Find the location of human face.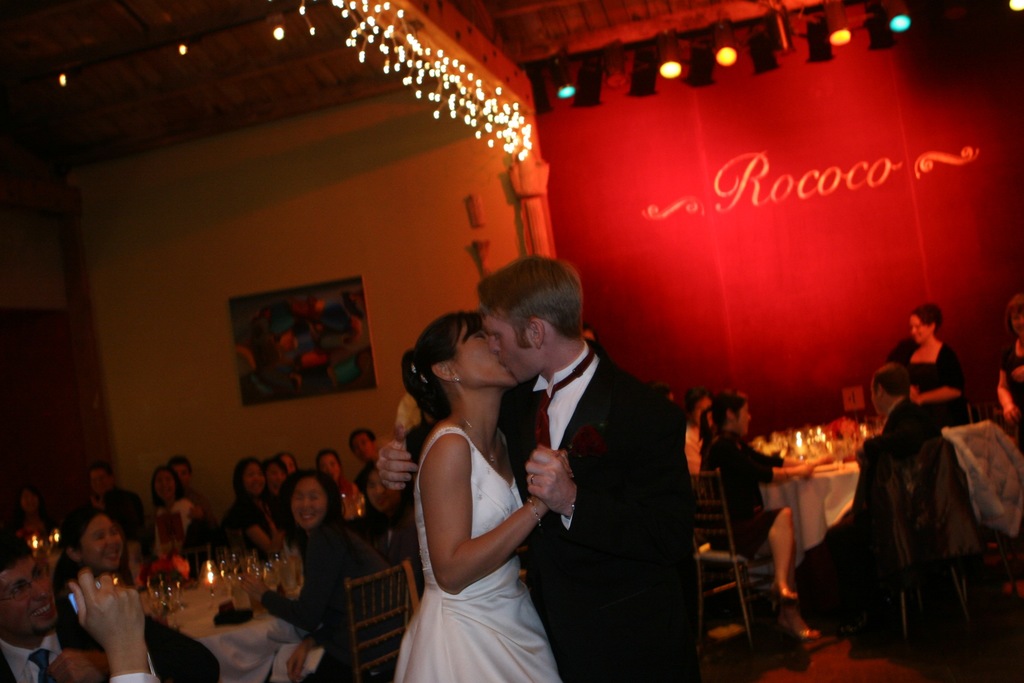
Location: region(239, 466, 264, 500).
